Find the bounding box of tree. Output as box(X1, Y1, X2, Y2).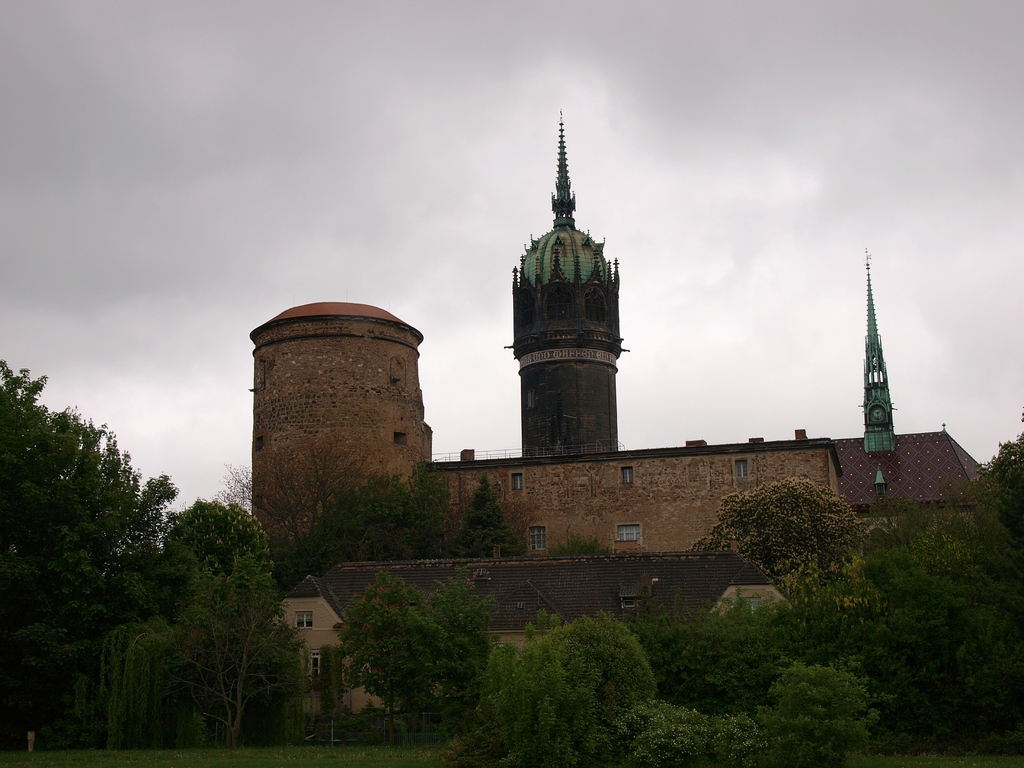
box(0, 353, 177, 561).
